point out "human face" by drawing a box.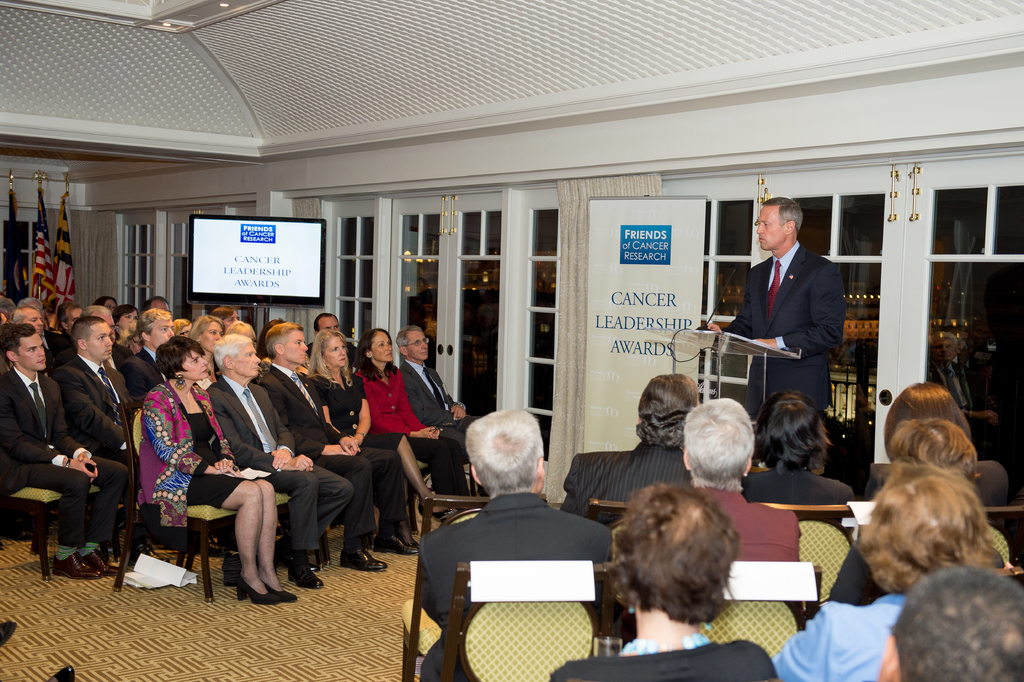
(left=182, top=349, right=211, bottom=381).
